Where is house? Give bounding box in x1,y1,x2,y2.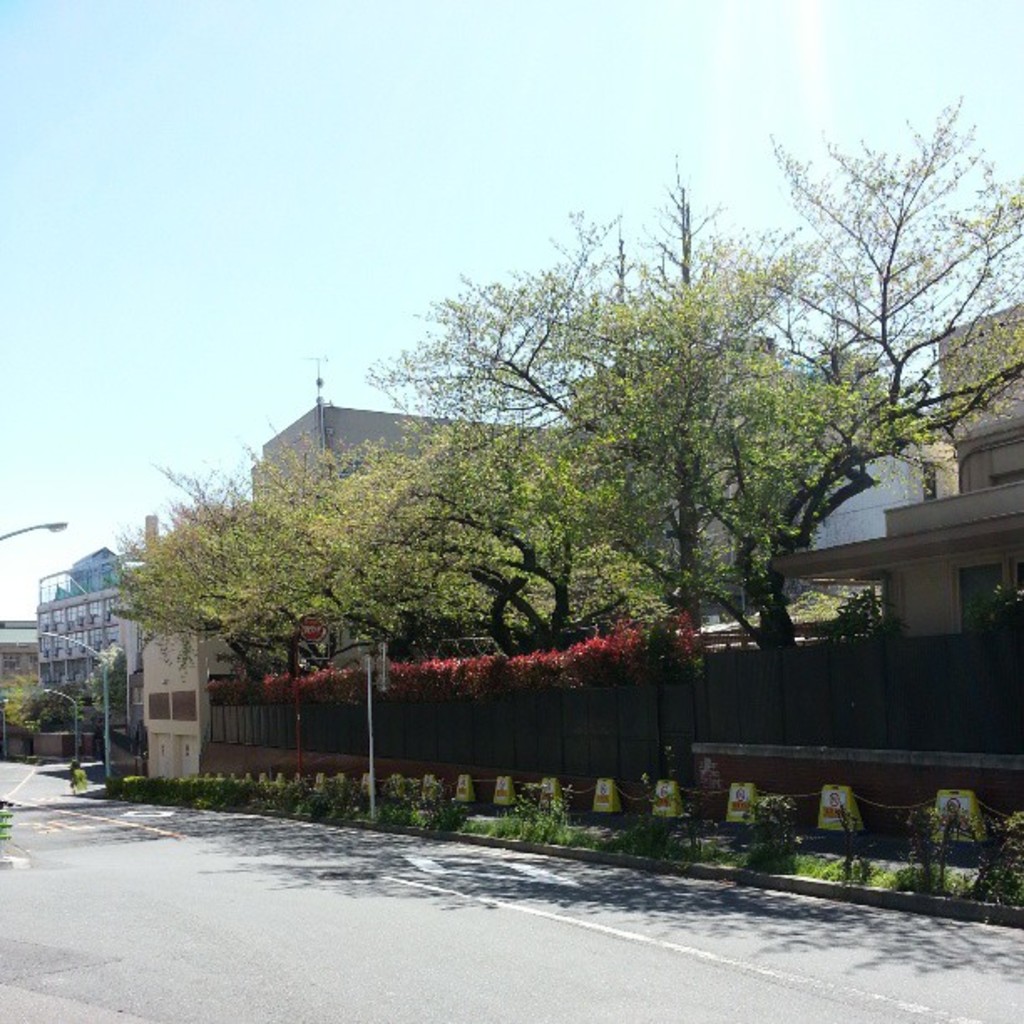
238,405,637,626.
